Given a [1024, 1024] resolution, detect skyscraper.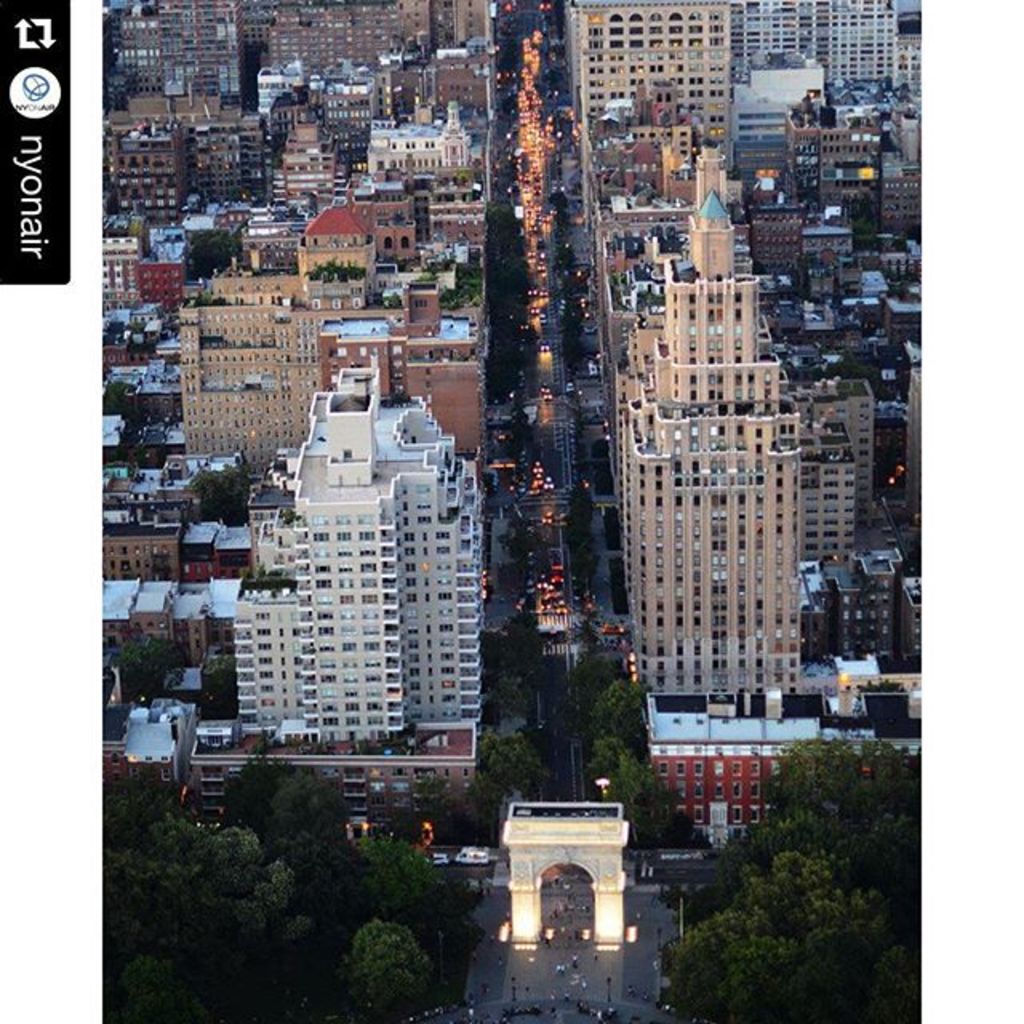
[200,346,501,794].
